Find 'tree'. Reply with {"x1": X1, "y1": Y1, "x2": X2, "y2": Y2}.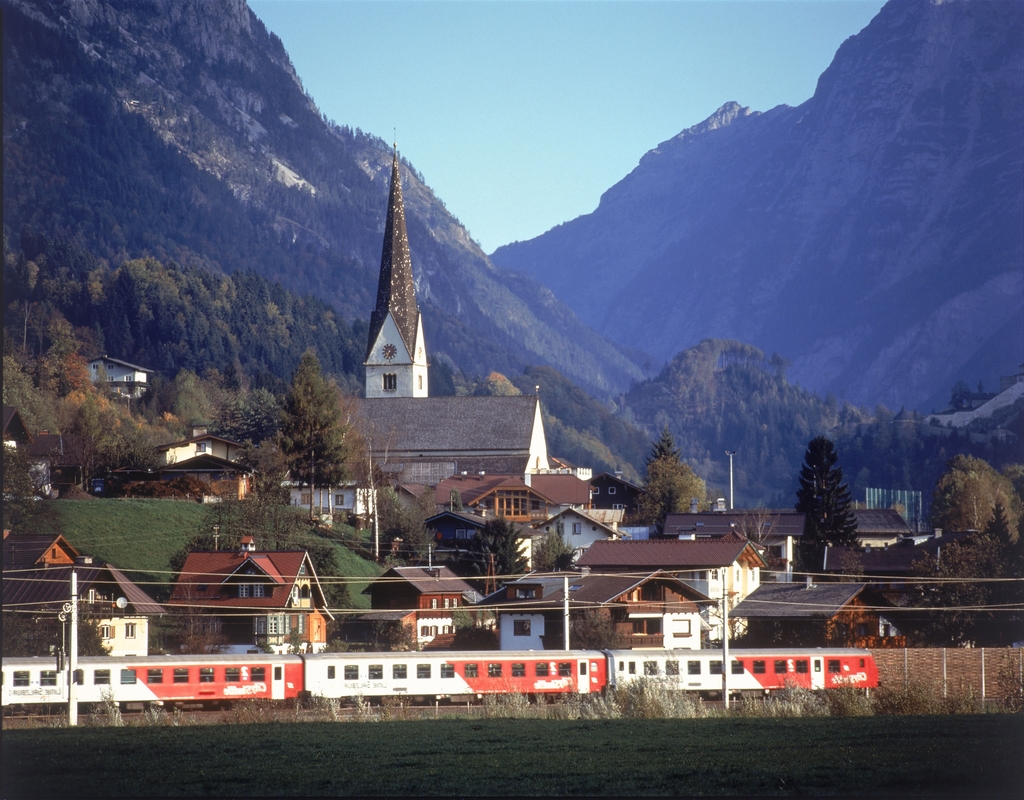
{"x1": 631, "y1": 431, "x2": 707, "y2": 527}.
